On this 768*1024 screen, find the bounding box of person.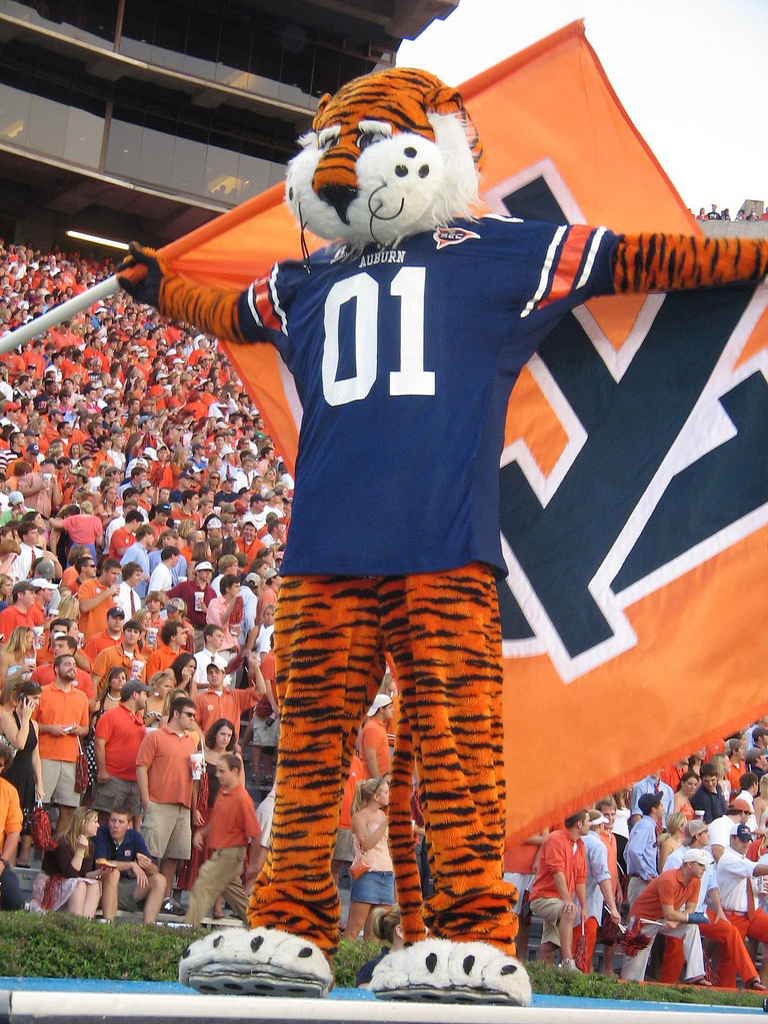
Bounding box: rect(89, 681, 149, 815).
